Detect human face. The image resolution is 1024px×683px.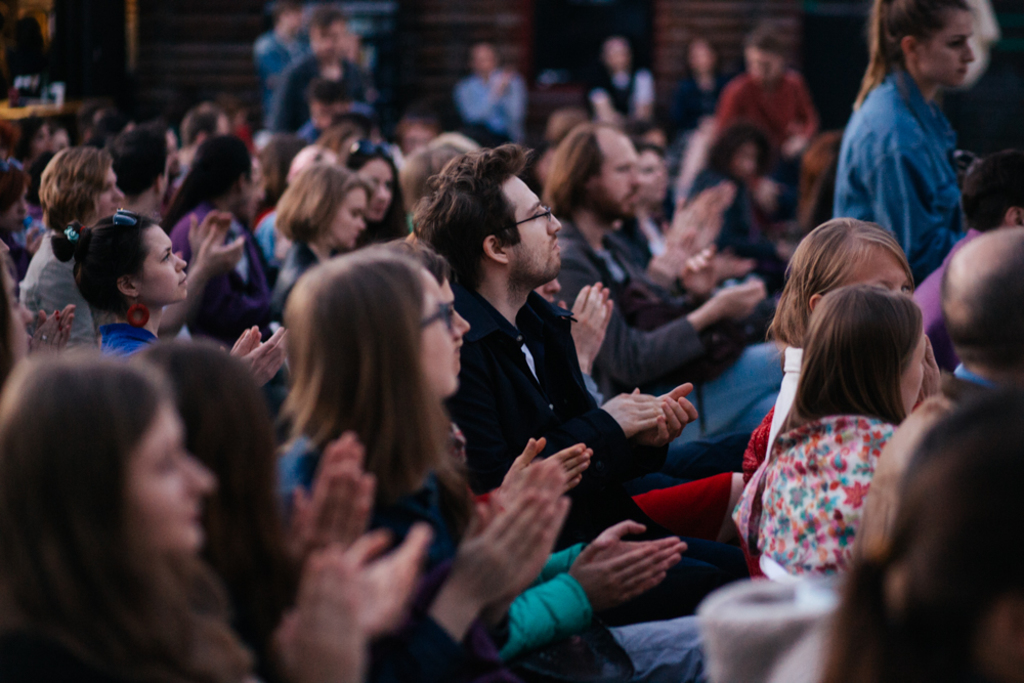
bbox(436, 273, 469, 375).
